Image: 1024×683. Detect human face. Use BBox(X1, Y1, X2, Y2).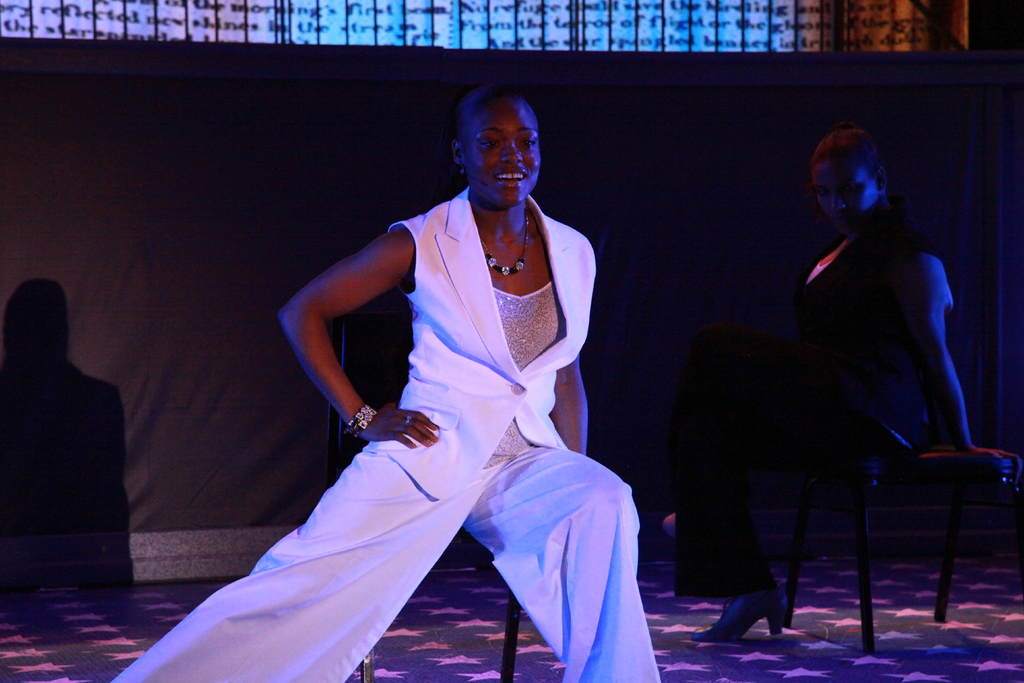
BBox(815, 153, 877, 224).
